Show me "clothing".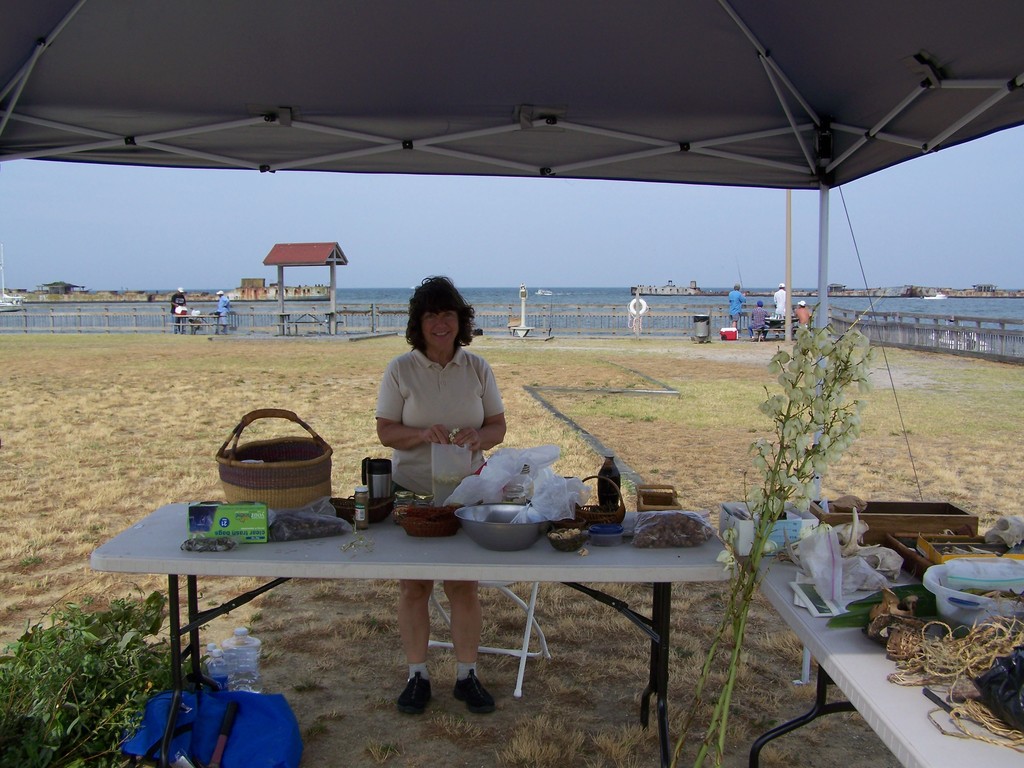
"clothing" is here: BBox(371, 342, 509, 513).
